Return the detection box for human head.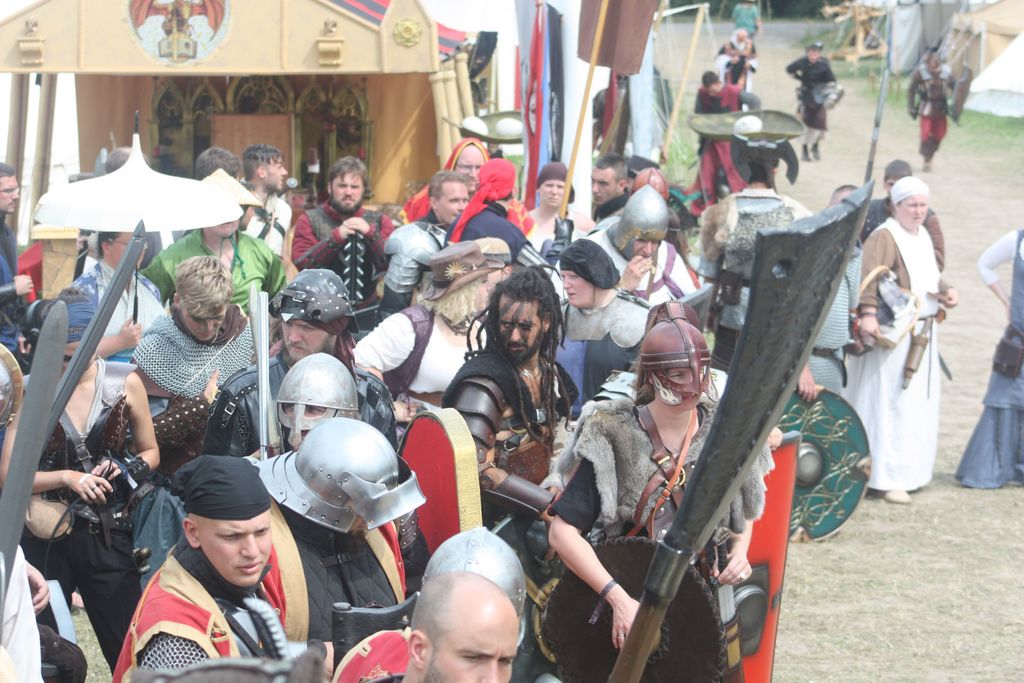
<box>729,29,746,51</box>.
